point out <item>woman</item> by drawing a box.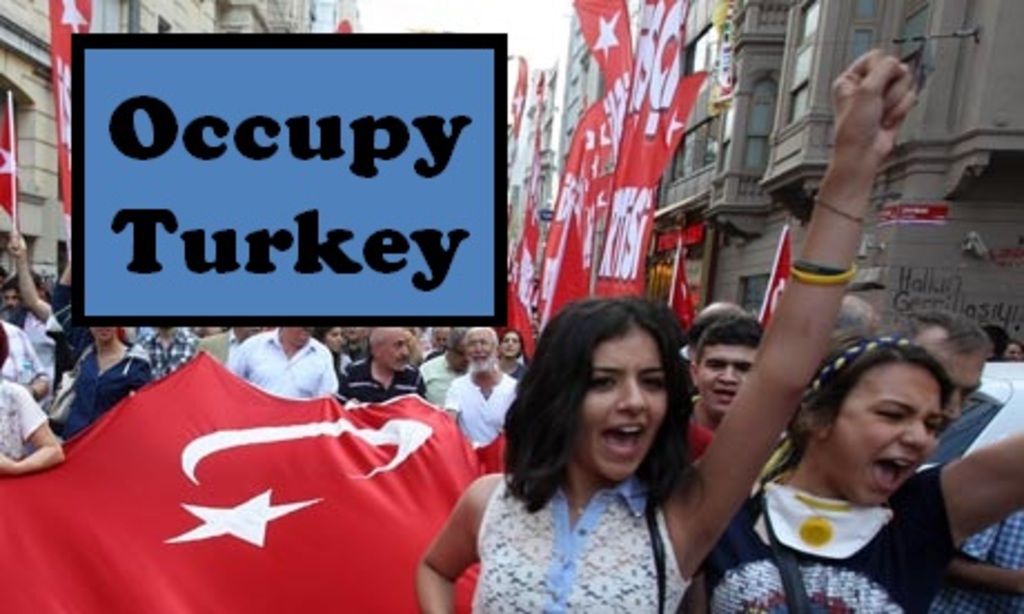
[45, 256, 165, 445].
